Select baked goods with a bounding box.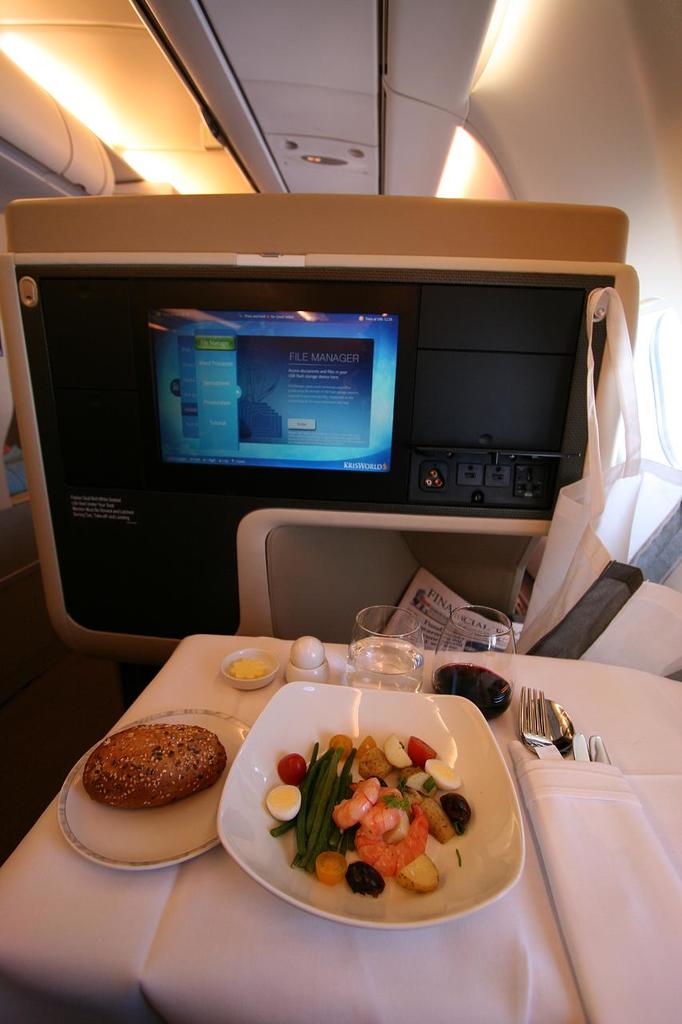
x1=85 y1=726 x2=224 y2=826.
